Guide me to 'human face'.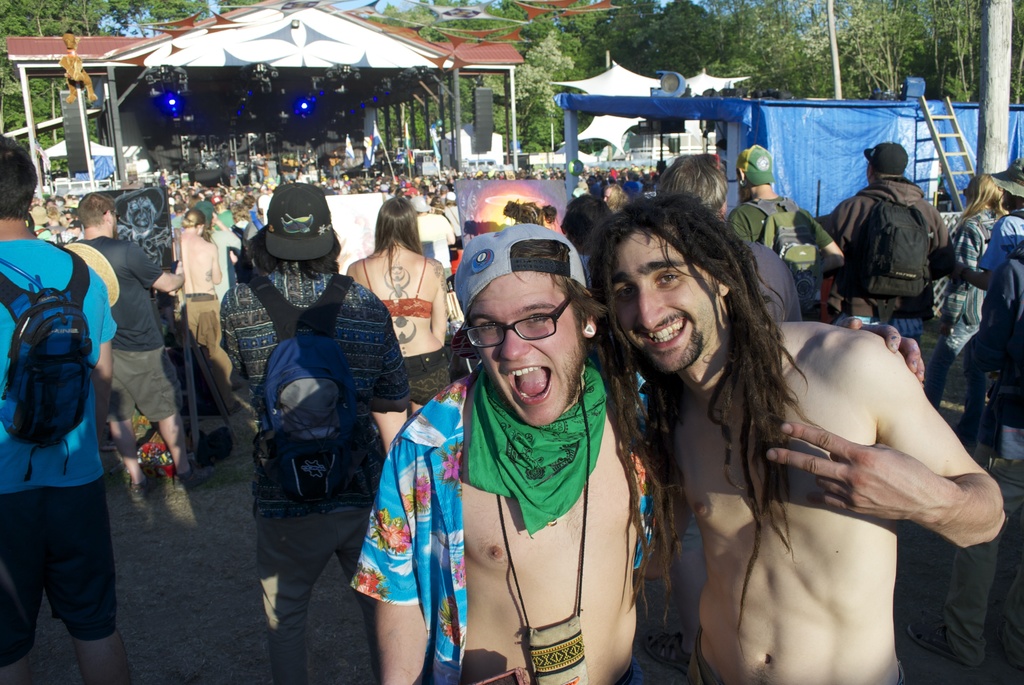
Guidance: pyautogui.locateOnScreen(610, 233, 716, 374).
